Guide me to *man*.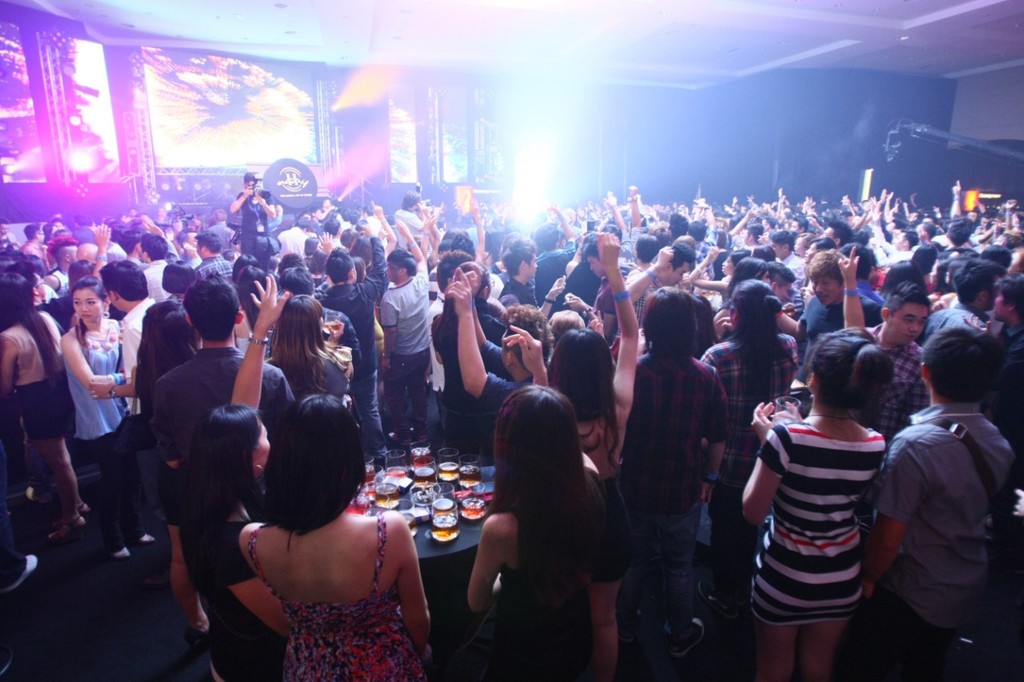
Guidance: select_region(366, 239, 382, 284).
